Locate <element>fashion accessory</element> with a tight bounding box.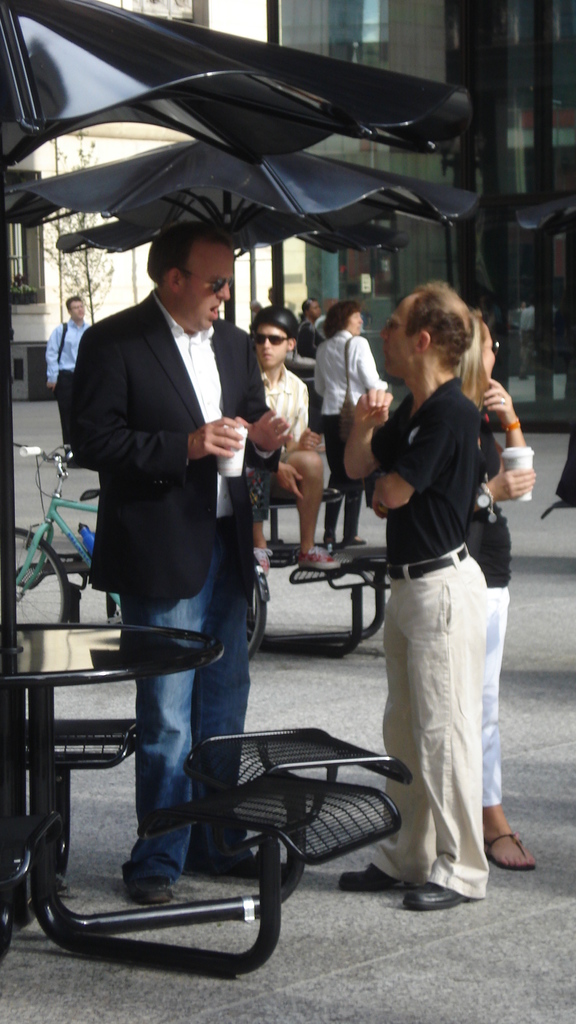
(182, 268, 233, 294).
